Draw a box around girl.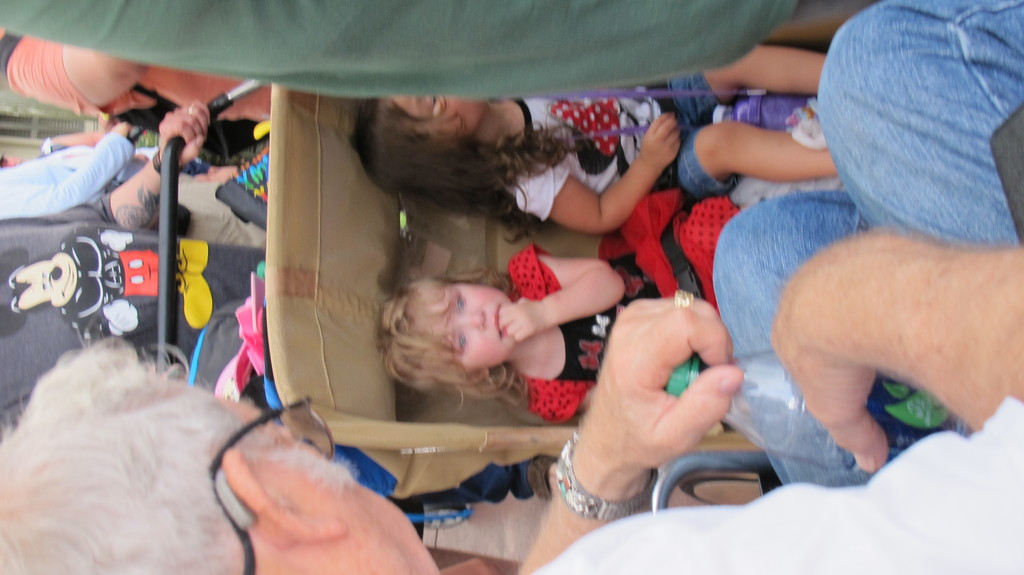
374/235/698/424.
